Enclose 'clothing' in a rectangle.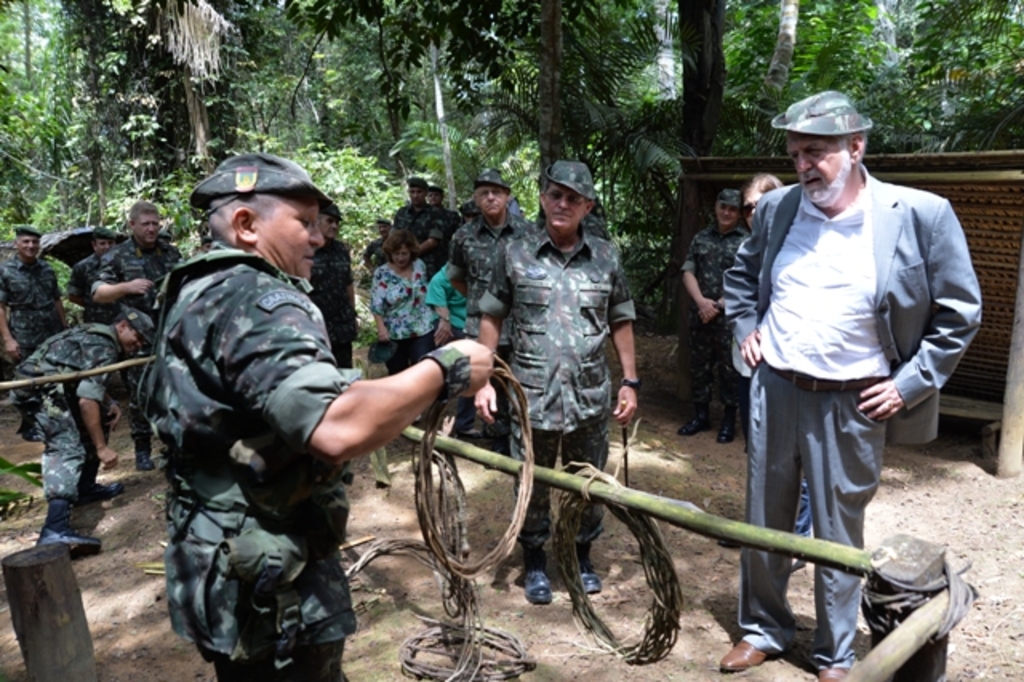
[left=710, top=173, right=978, bottom=668].
